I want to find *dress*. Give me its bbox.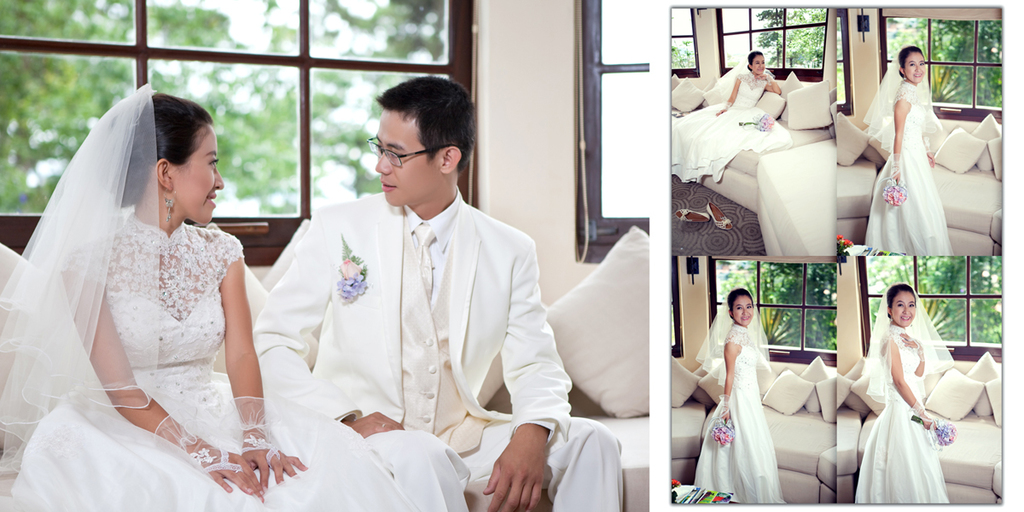
detection(855, 322, 946, 502).
